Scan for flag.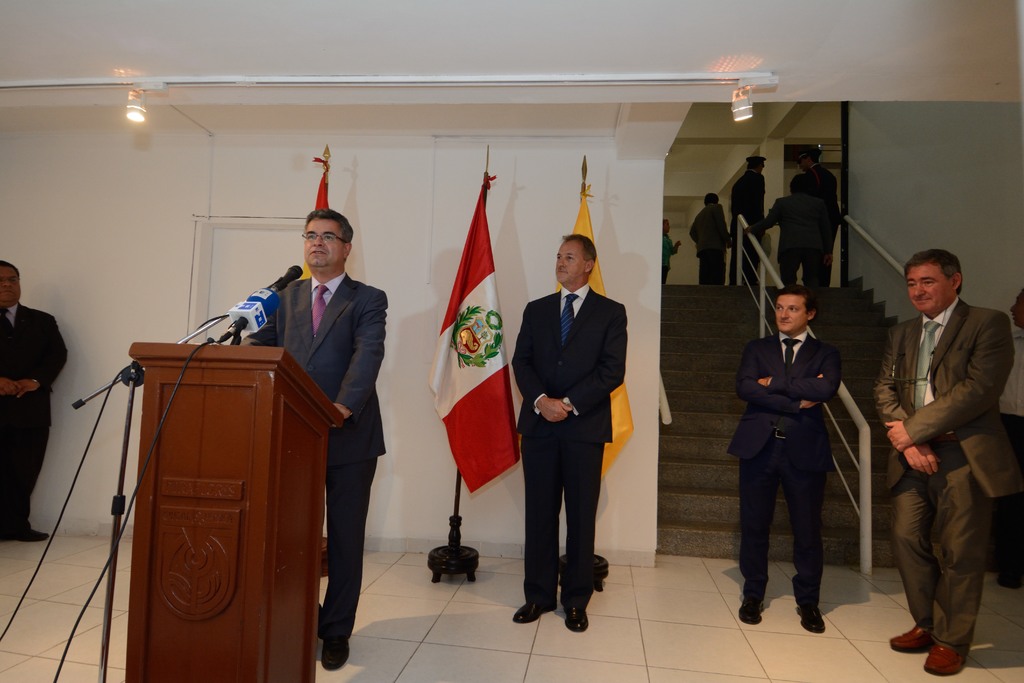
Scan result: Rect(294, 145, 332, 281).
